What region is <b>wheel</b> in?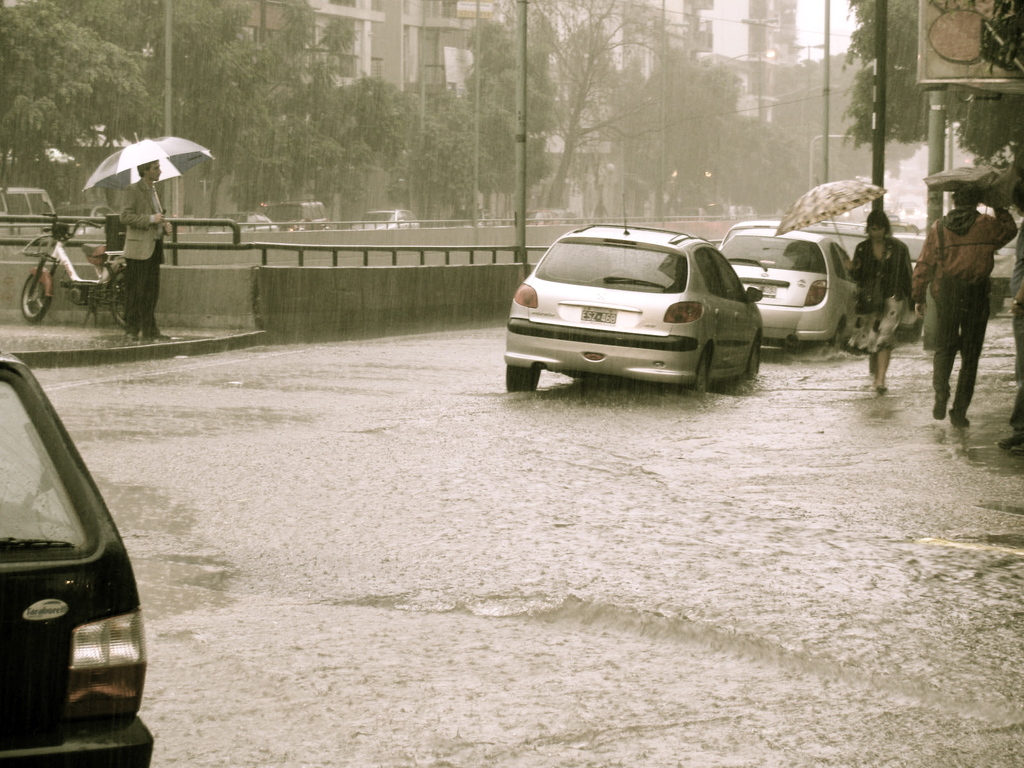
box=[694, 355, 709, 395].
